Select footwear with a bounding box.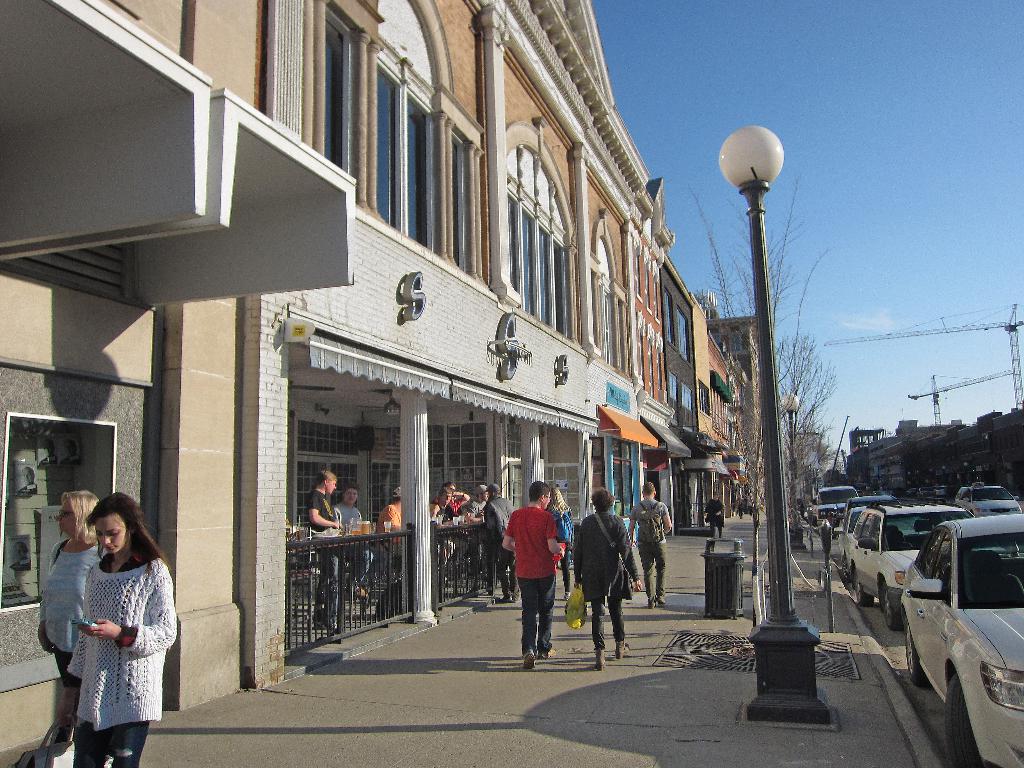
pyautogui.locateOnScreen(521, 648, 536, 675).
